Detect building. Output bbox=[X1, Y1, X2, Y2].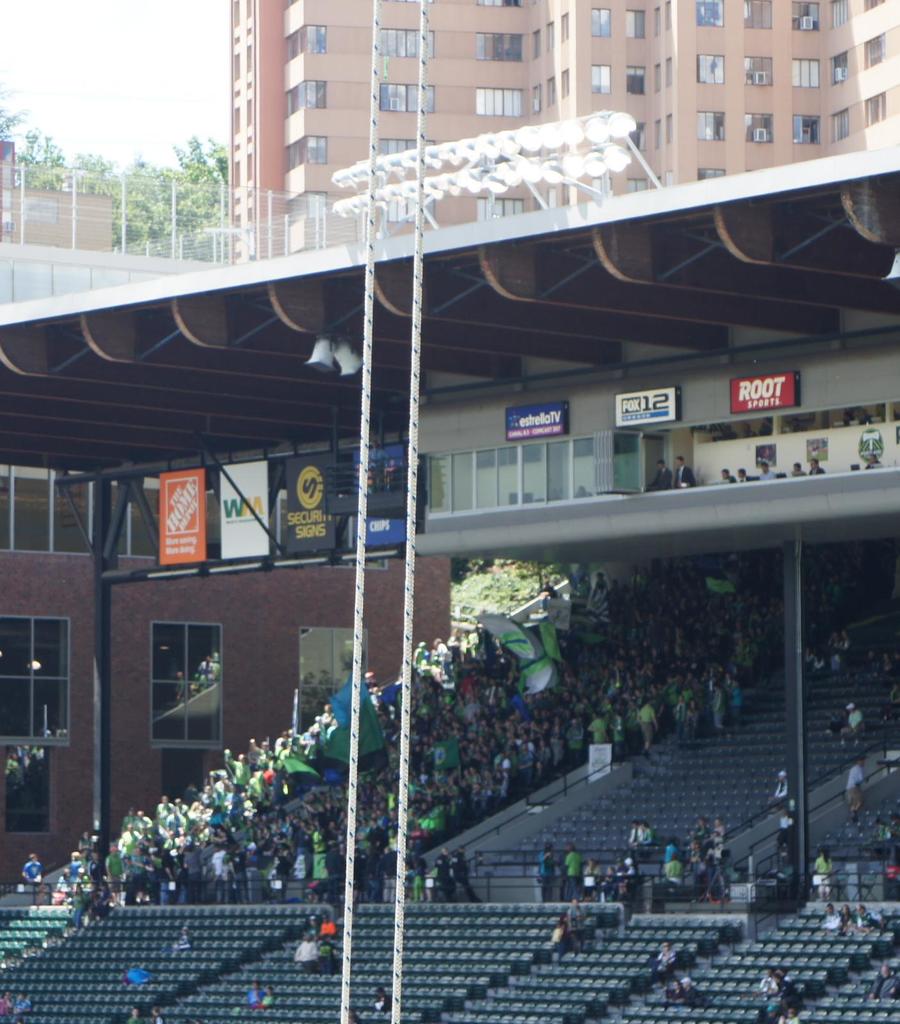
bbox=[0, 449, 453, 896].
